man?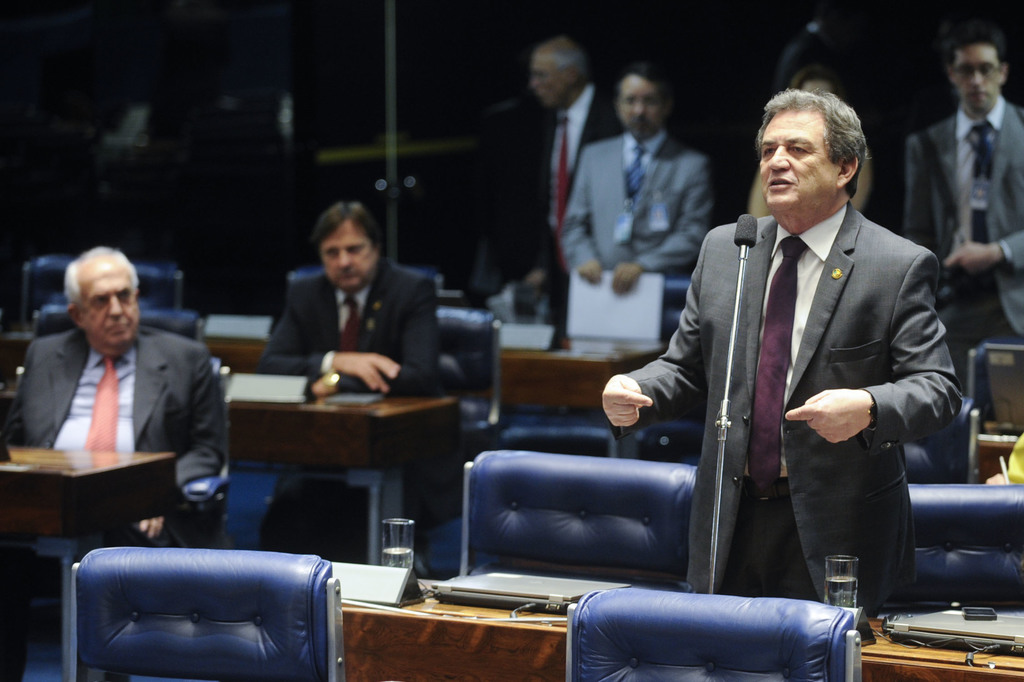
888/22/1023/367
